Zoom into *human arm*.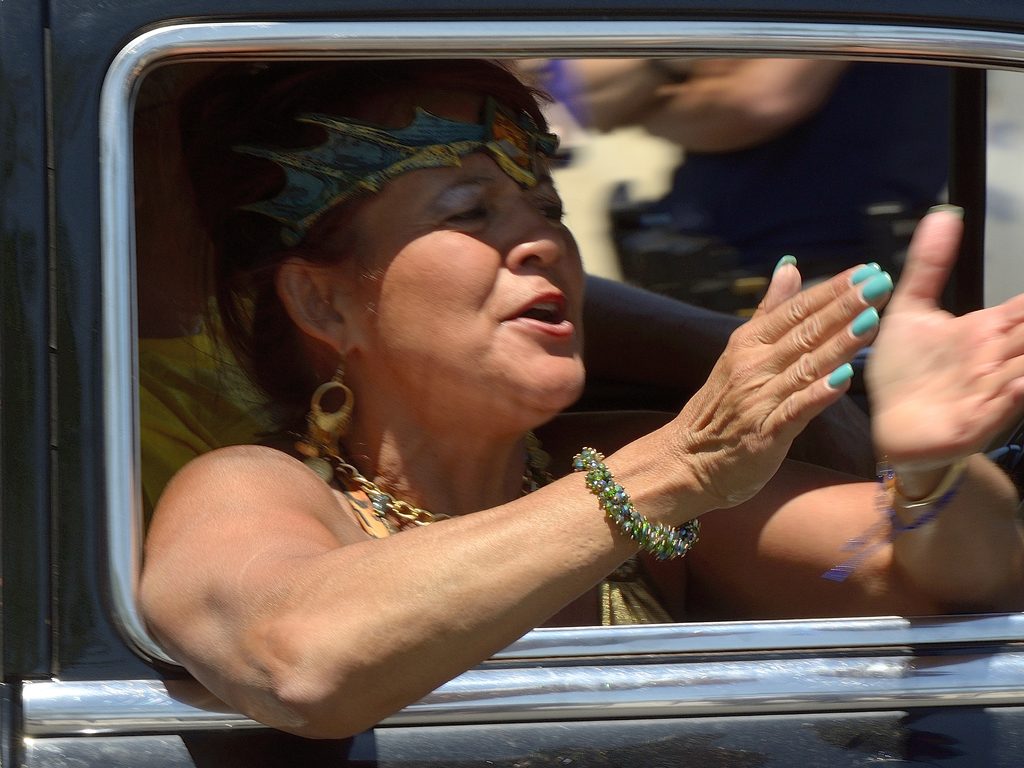
Zoom target: (x1=151, y1=295, x2=884, y2=737).
